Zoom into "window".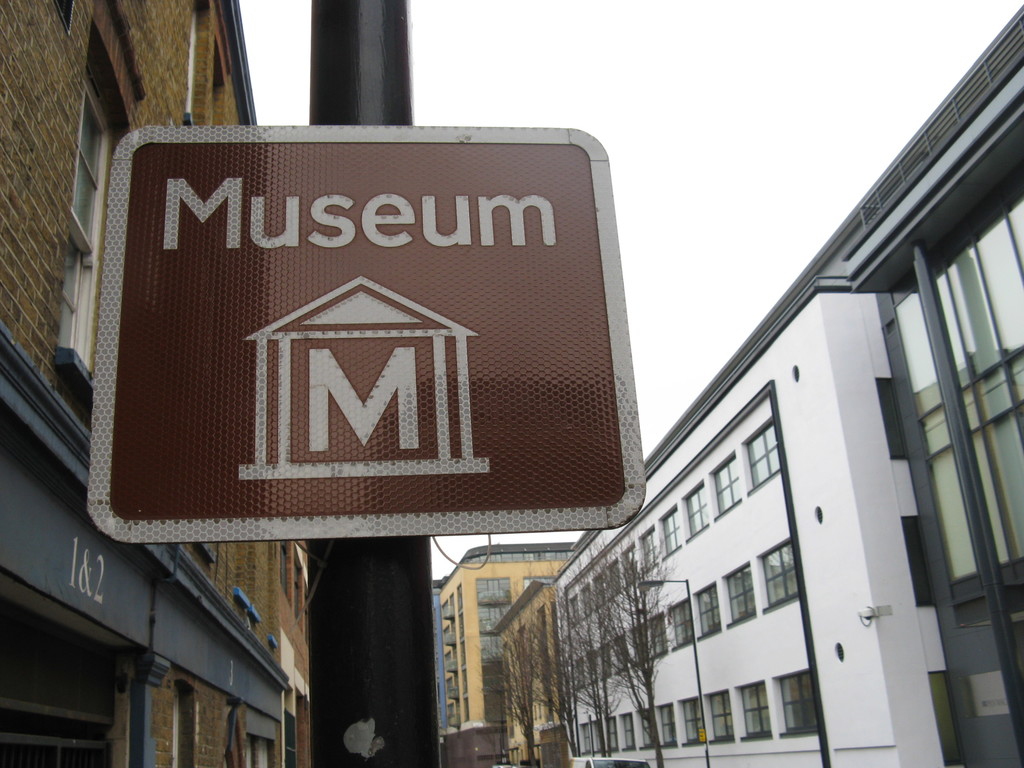
Zoom target: bbox=[752, 536, 801, 611].
